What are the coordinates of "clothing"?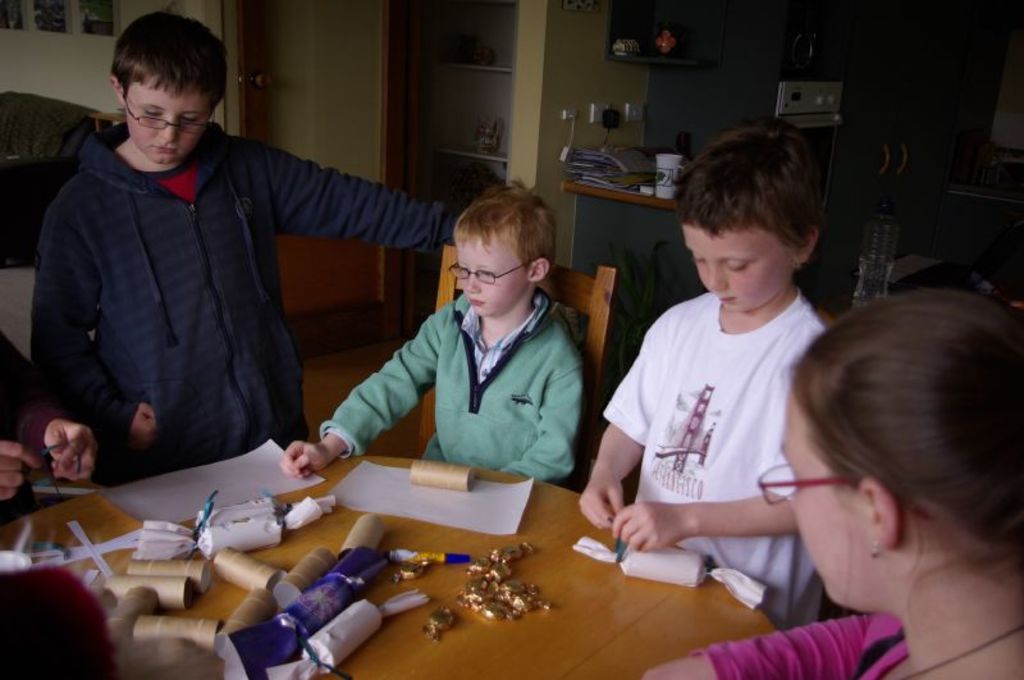
region(696, 606, 908, 679).
